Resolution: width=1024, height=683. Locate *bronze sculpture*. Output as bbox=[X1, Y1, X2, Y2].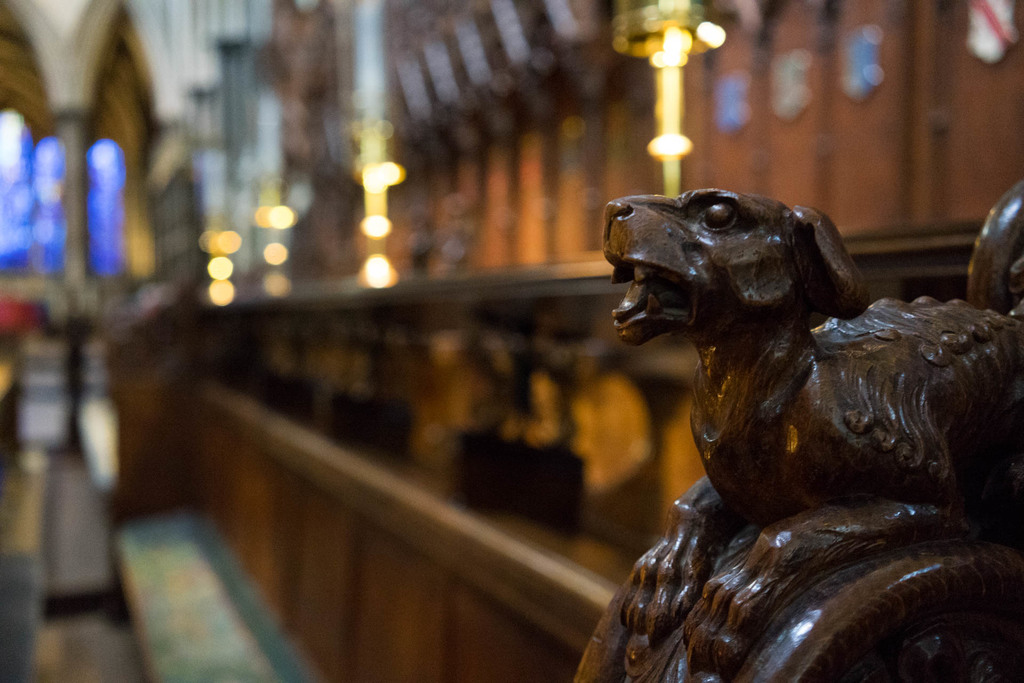
bbox=[585, 181, 1023, 677].
